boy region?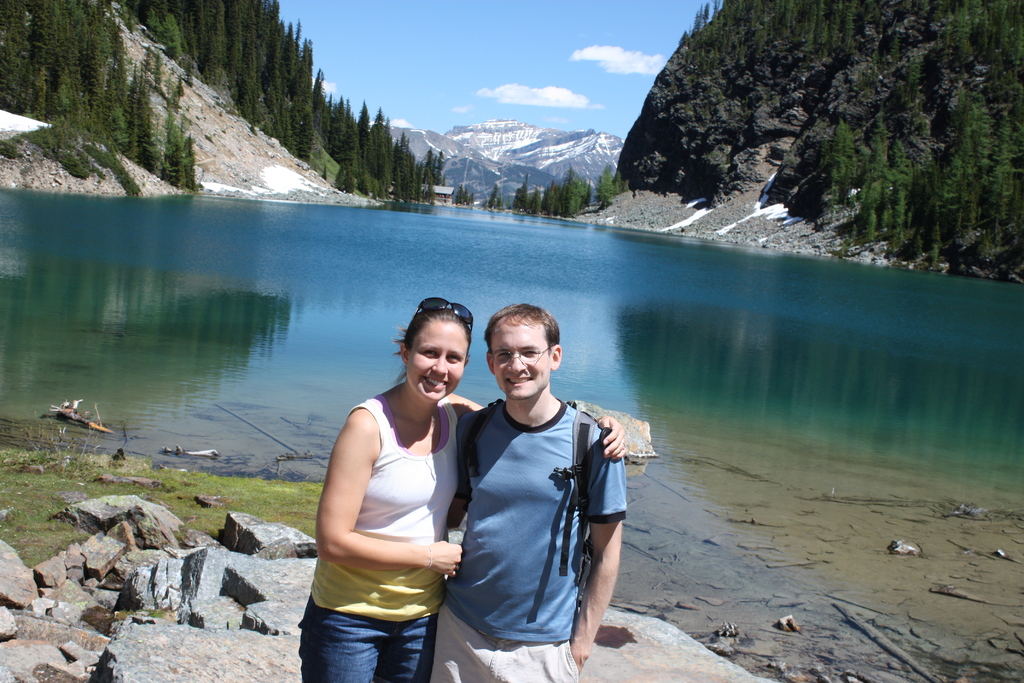
x1=426 y1=304 x2=629 y2=682
